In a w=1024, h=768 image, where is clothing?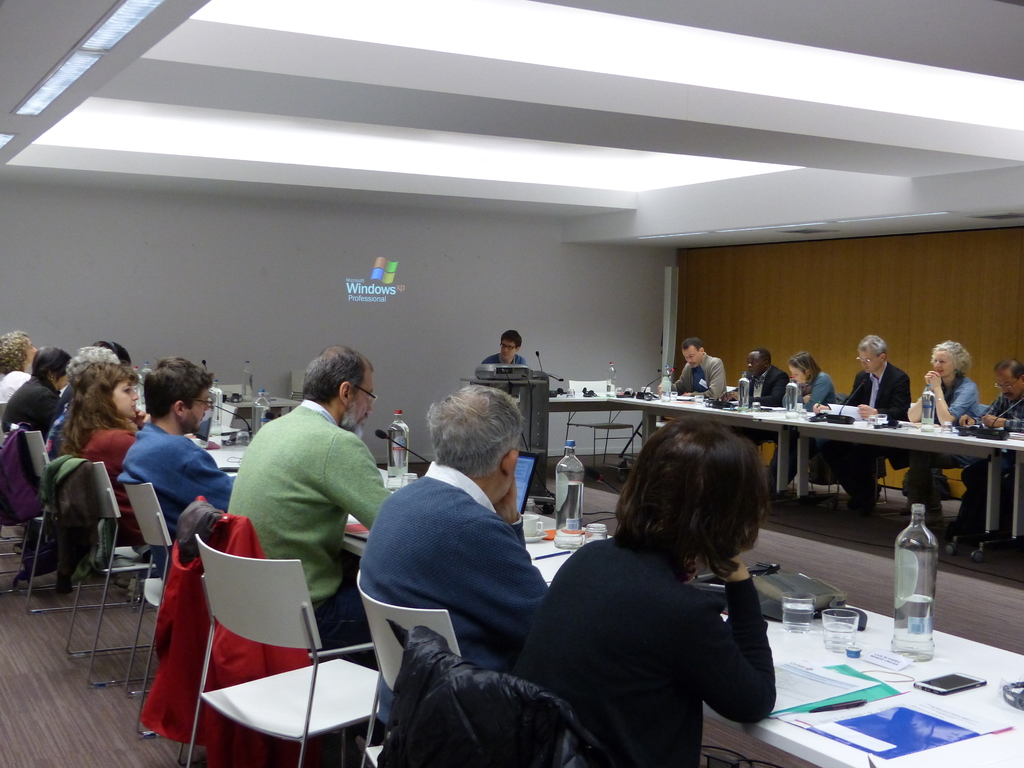
{"x1": 136, "y1": 508, "x2": 317, "y2": 767}.
